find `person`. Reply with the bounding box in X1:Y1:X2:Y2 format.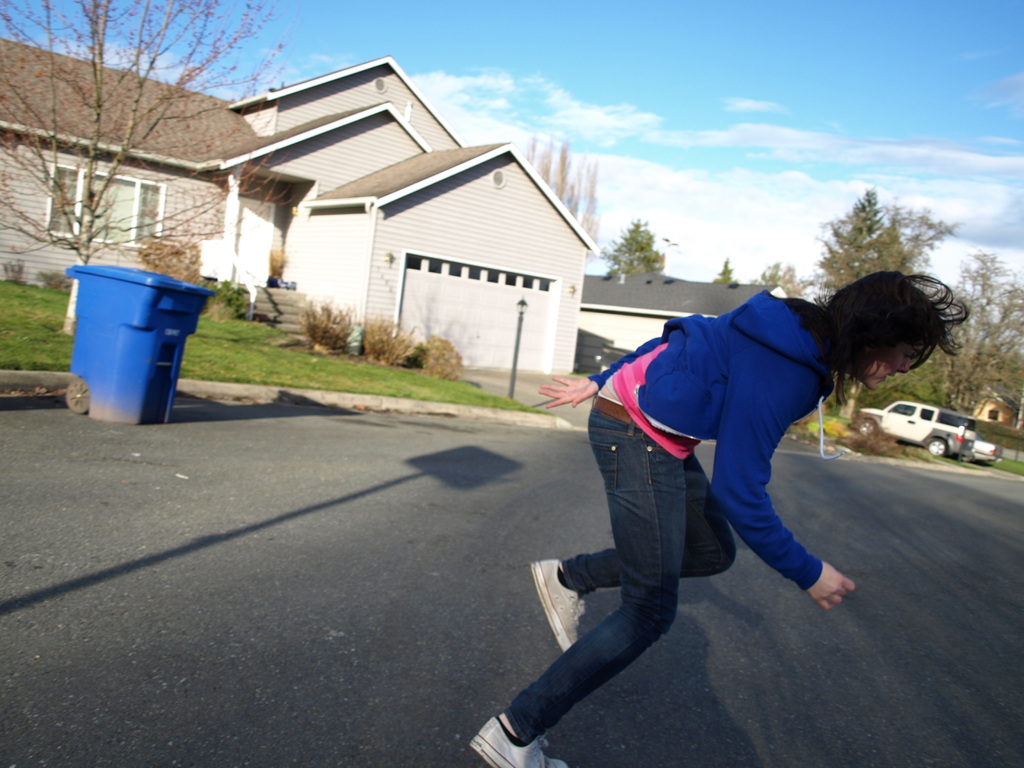
473:268:973:767.
